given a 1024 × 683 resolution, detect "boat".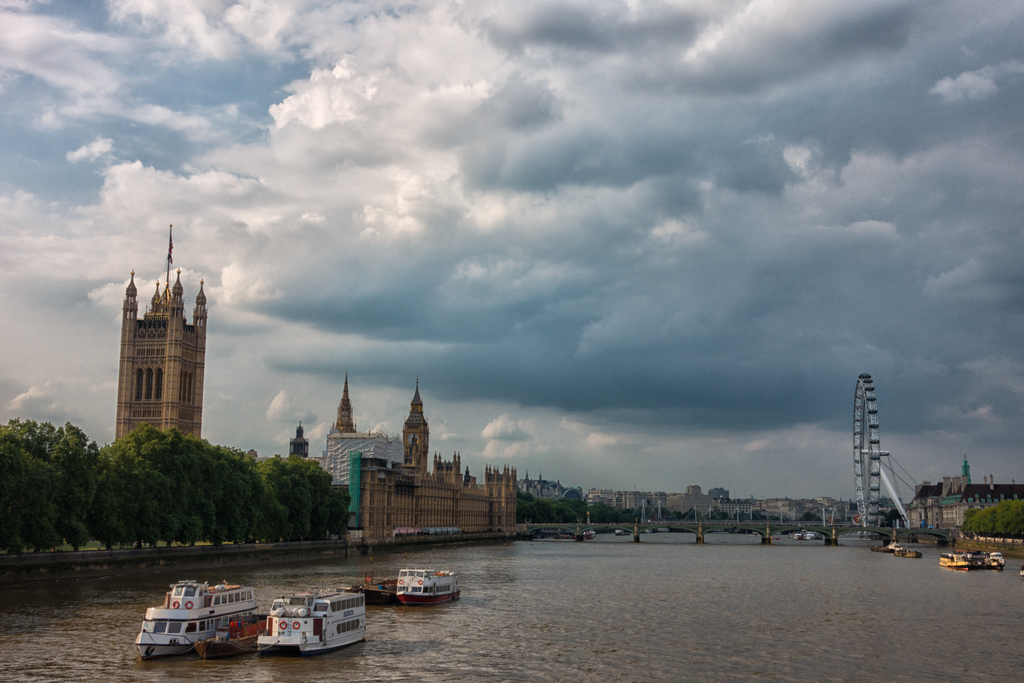
detection(268, 578, 372, 666).
